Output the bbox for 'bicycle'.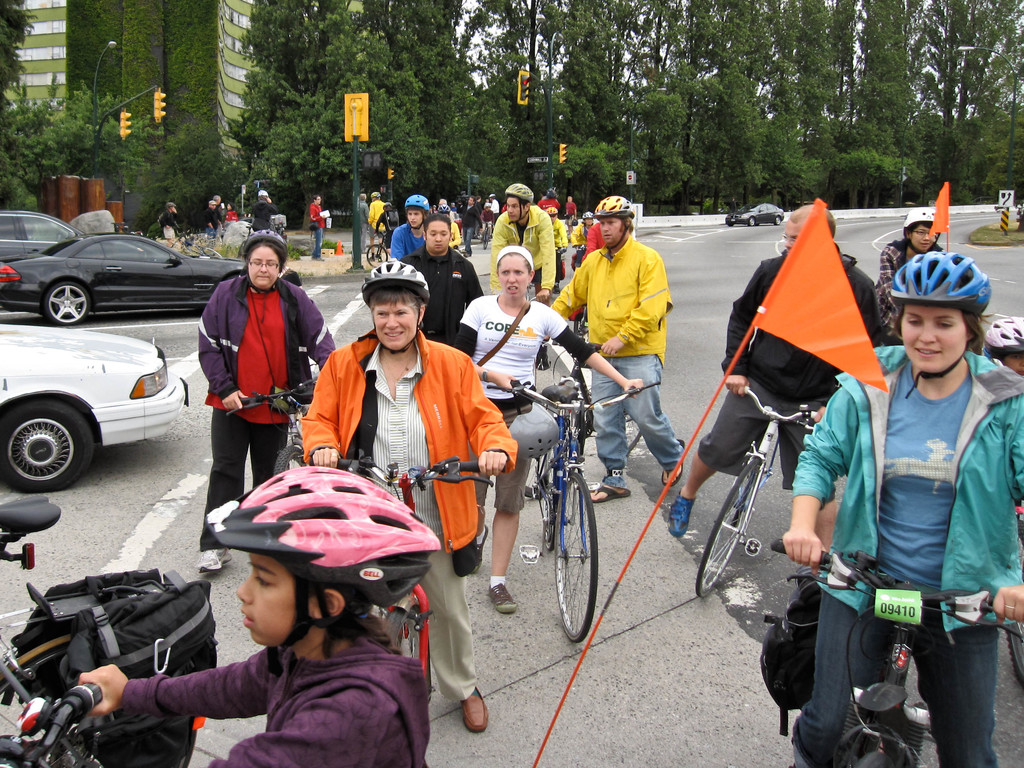
0/674/107/767.
